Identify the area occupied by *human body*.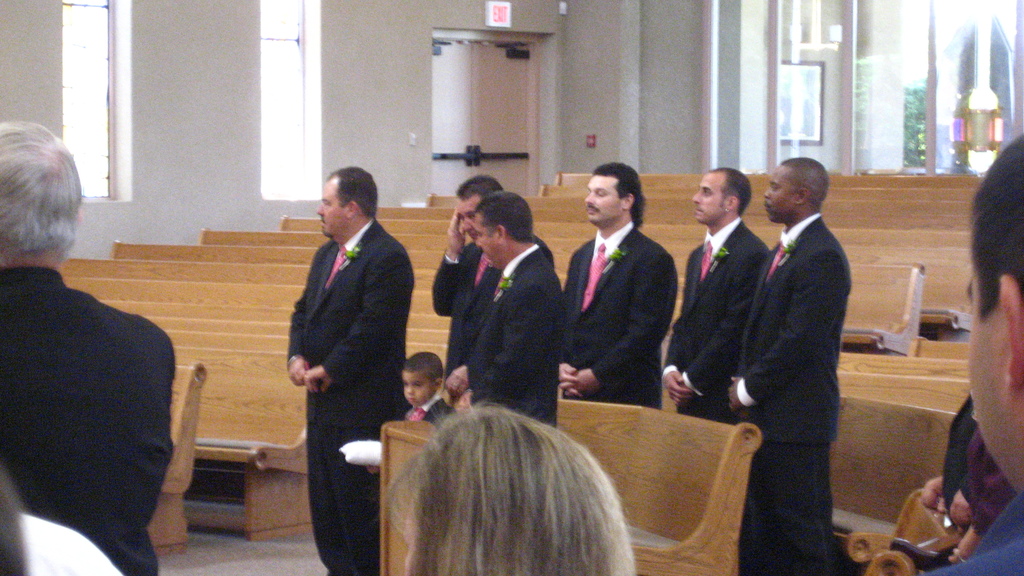
Area: box=[284, 214, 415, 575].
